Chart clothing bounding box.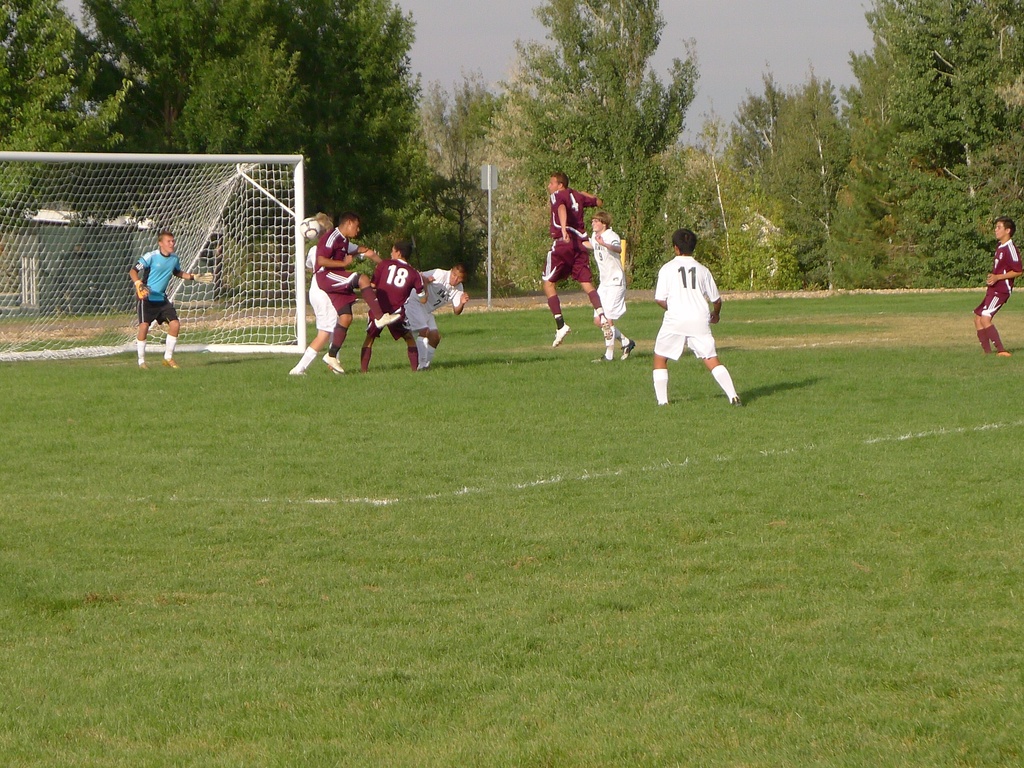
Charted: bbox=[315, 227, 364, 315].
